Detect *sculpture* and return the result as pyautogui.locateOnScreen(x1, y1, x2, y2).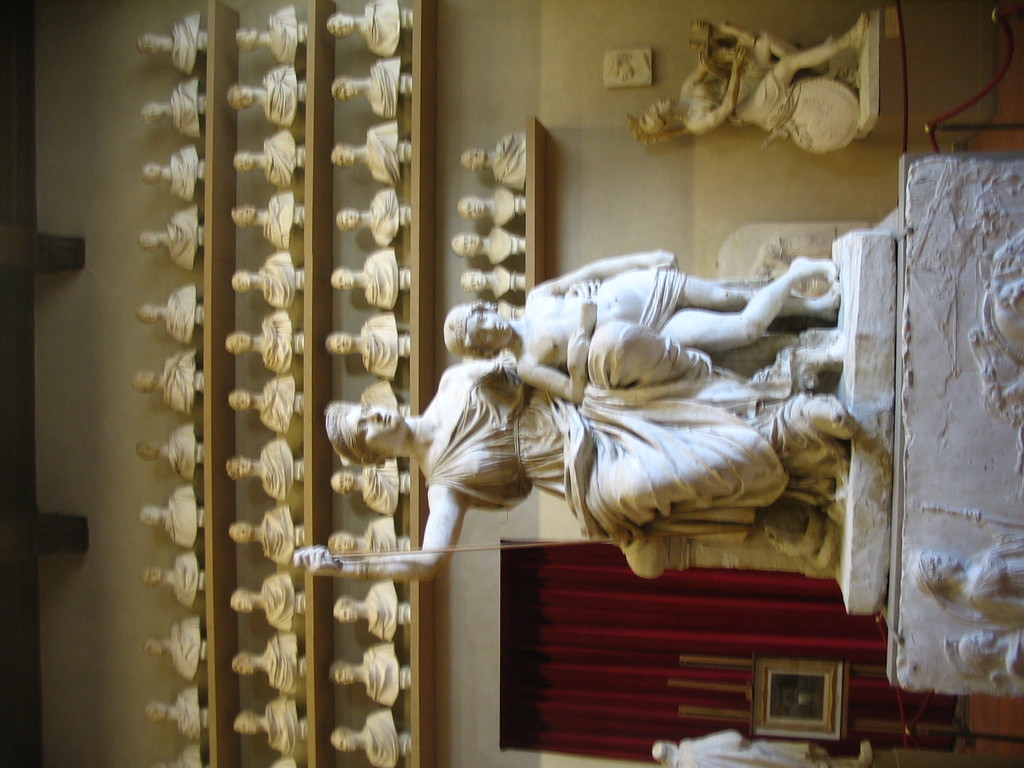
pyautogui.locateOnScreen(320, 705, 412, 767).
